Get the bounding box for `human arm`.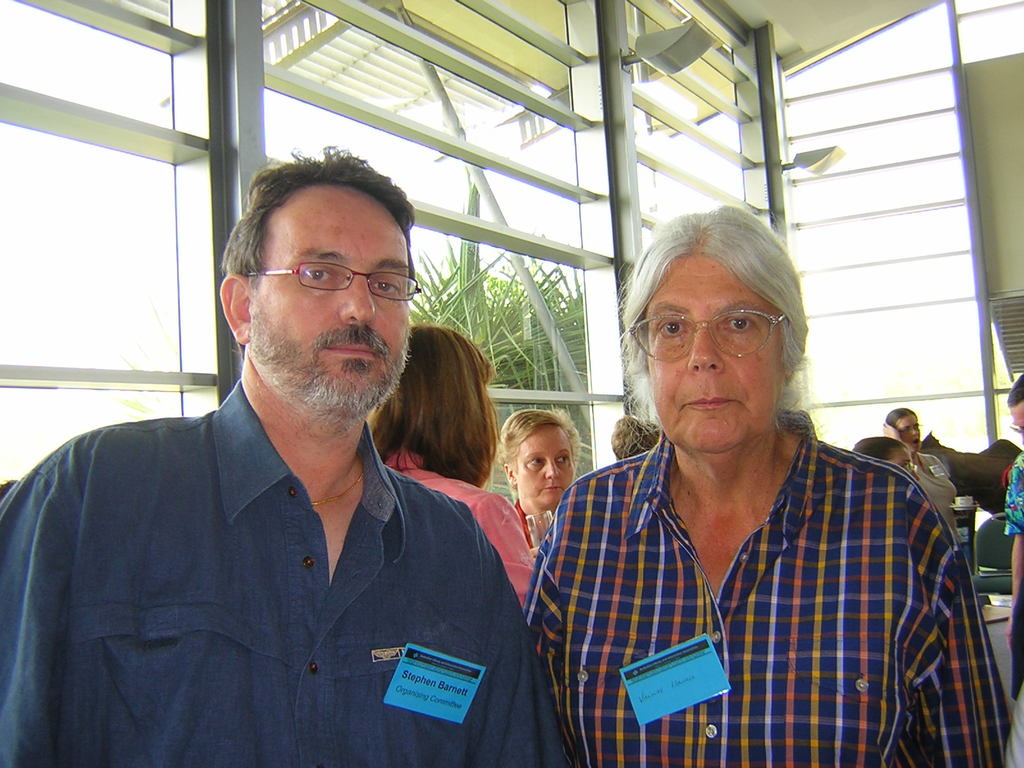
locate(0, 467, 66, 767).
